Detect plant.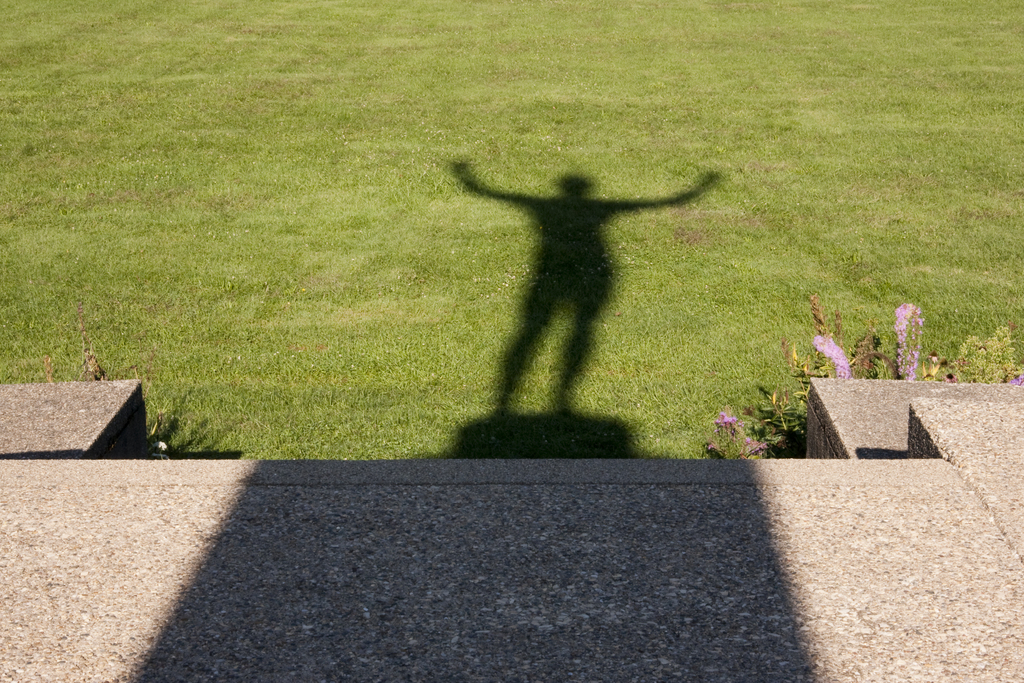
Detected at l=707, t=288, r=938, b=462.
